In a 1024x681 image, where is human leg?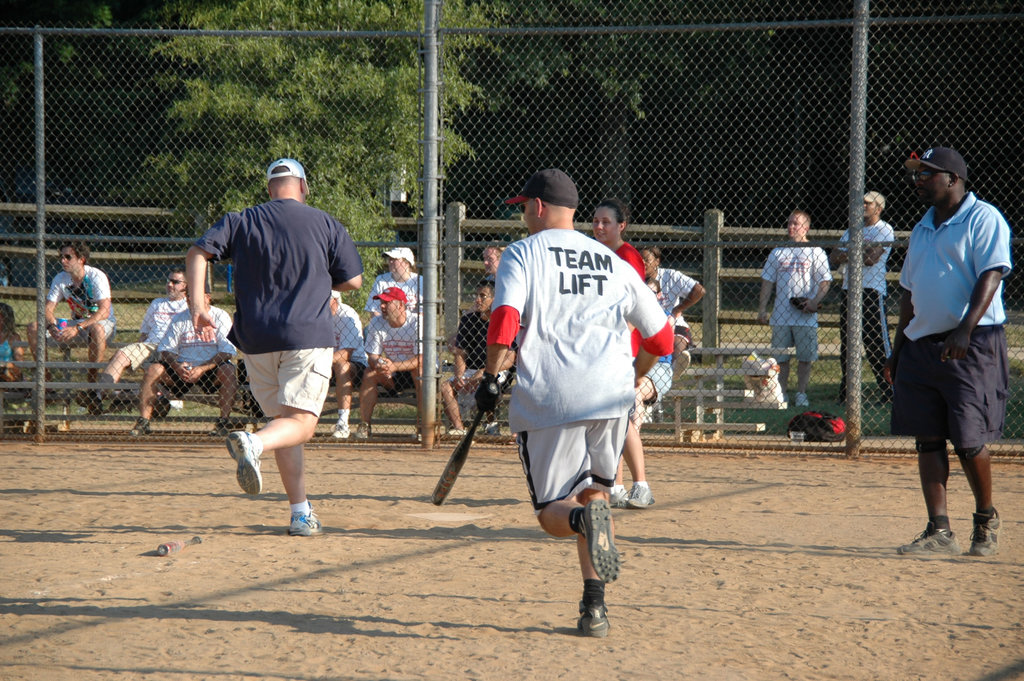
(left=625, top=361, right=668, bottom=509).
